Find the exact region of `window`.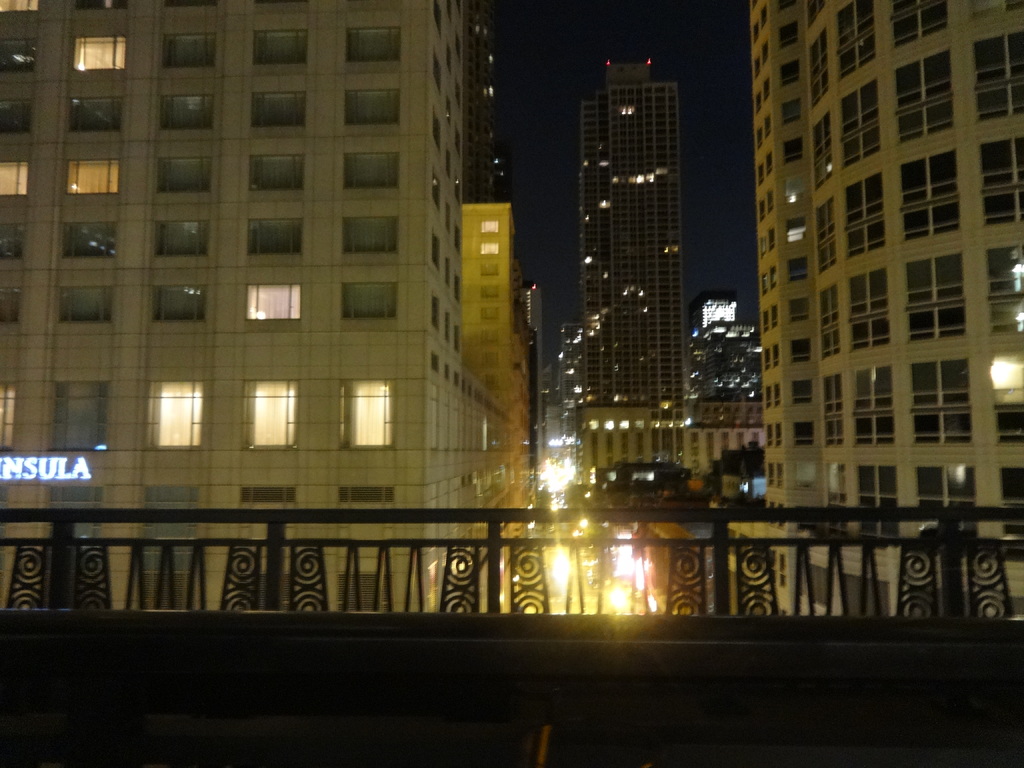
Exact region: [x1=991, y1=244, x2=1023, y2=337].
